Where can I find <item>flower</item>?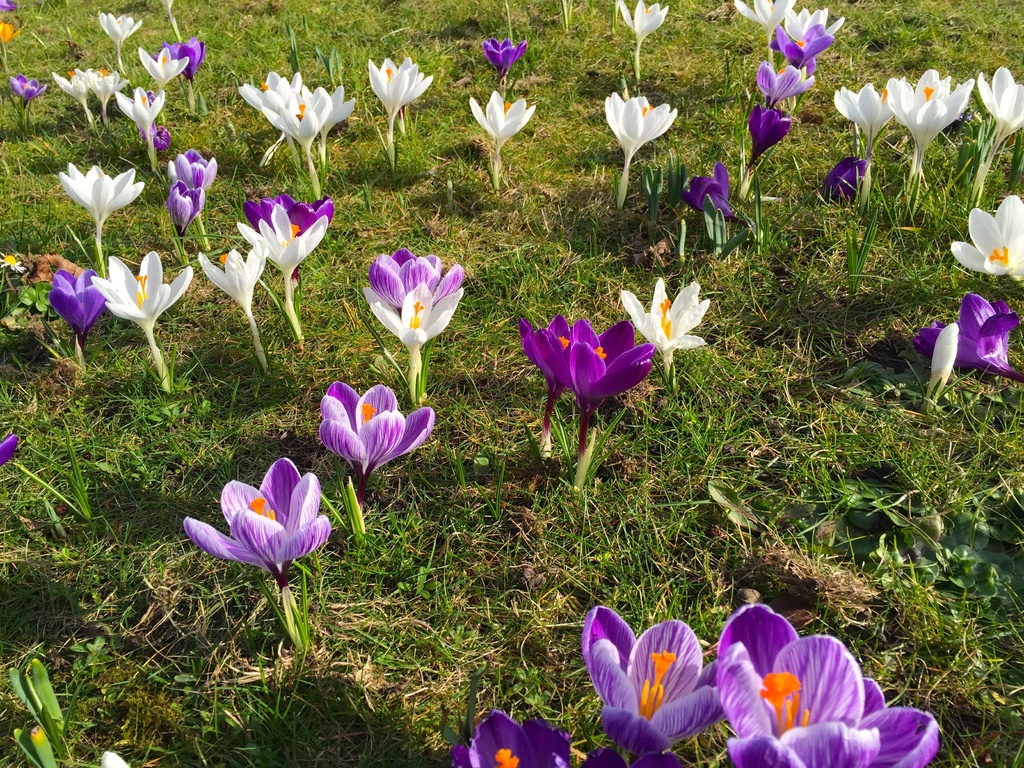
You can find it at bbox(313, 387, 443, 484).
